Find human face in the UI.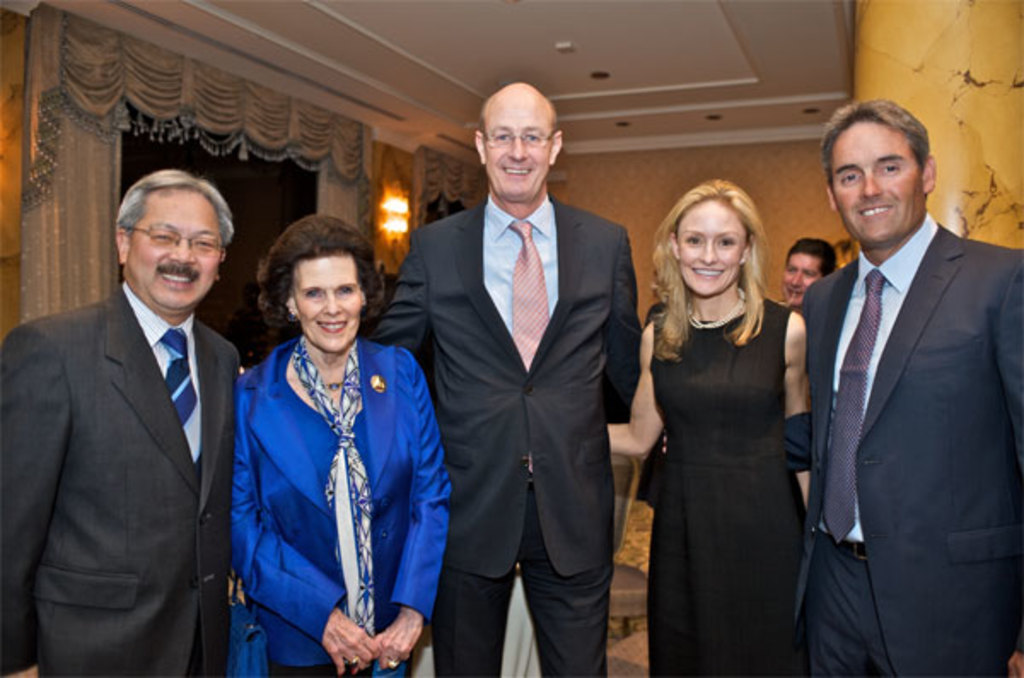
UI element at BBox(128, 191, 218, 311).
